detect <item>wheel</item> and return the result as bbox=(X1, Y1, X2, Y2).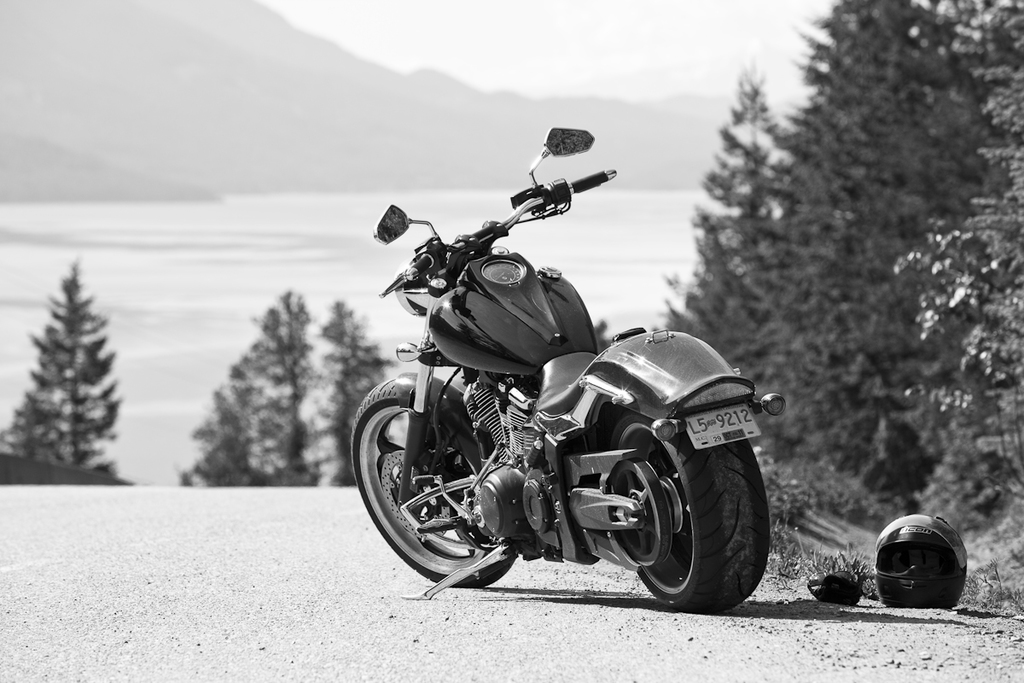
bbox=(352, 379, 517, 589).
